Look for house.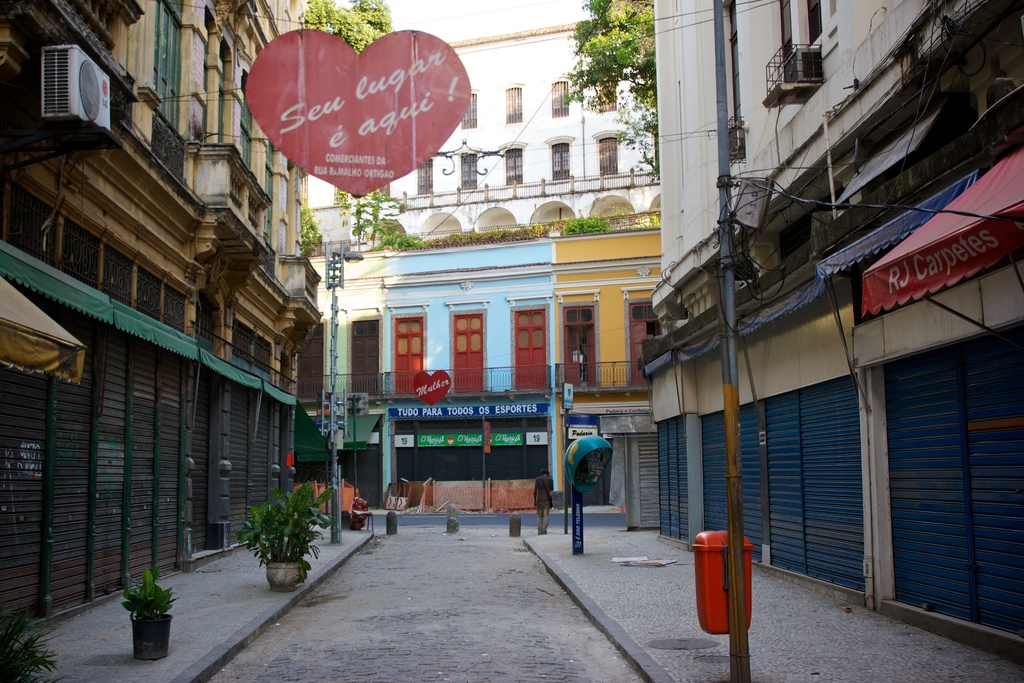
Found: crop(670, 0, 861, 597).
